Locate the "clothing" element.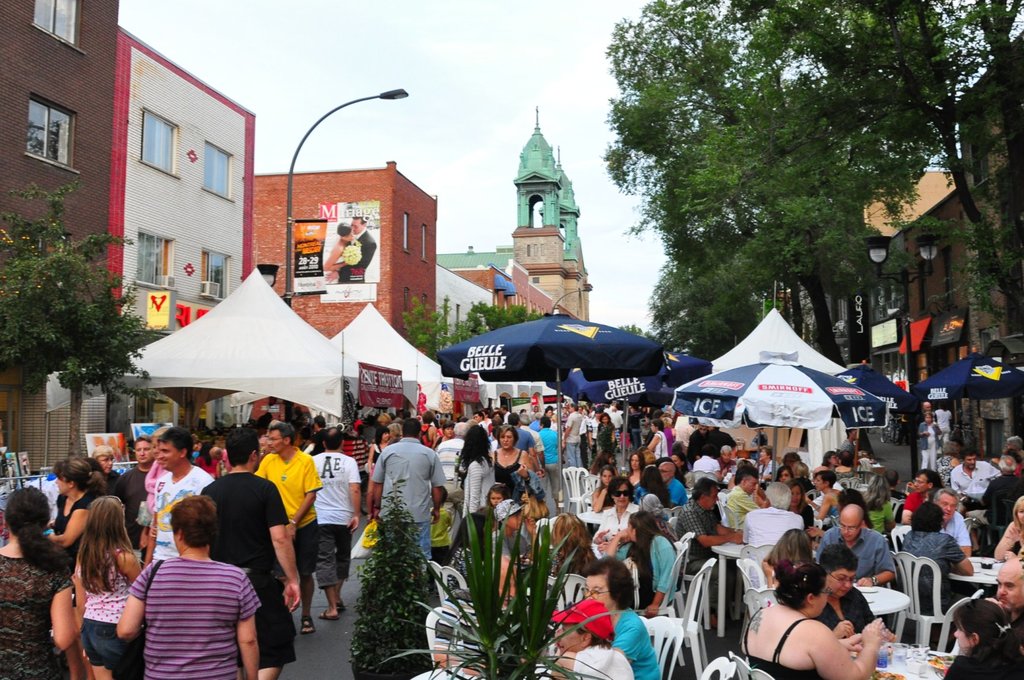
Element bbox: bbox=(129, 547, 274, 679).
